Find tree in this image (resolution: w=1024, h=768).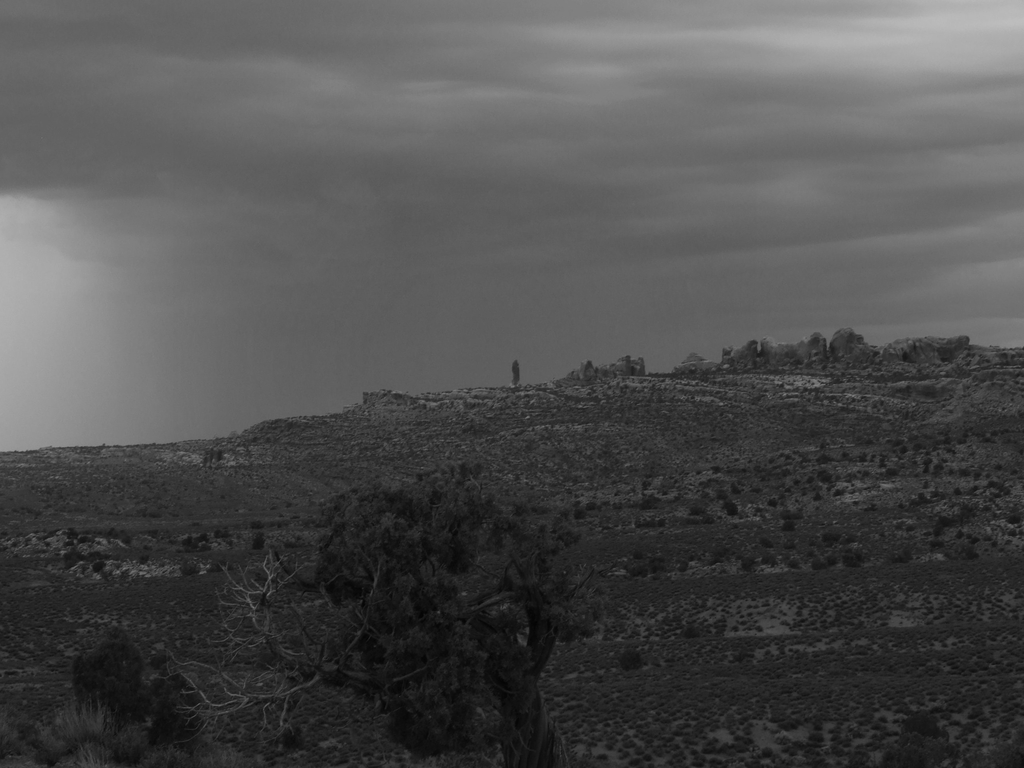
[893, 715, 945, 737].
